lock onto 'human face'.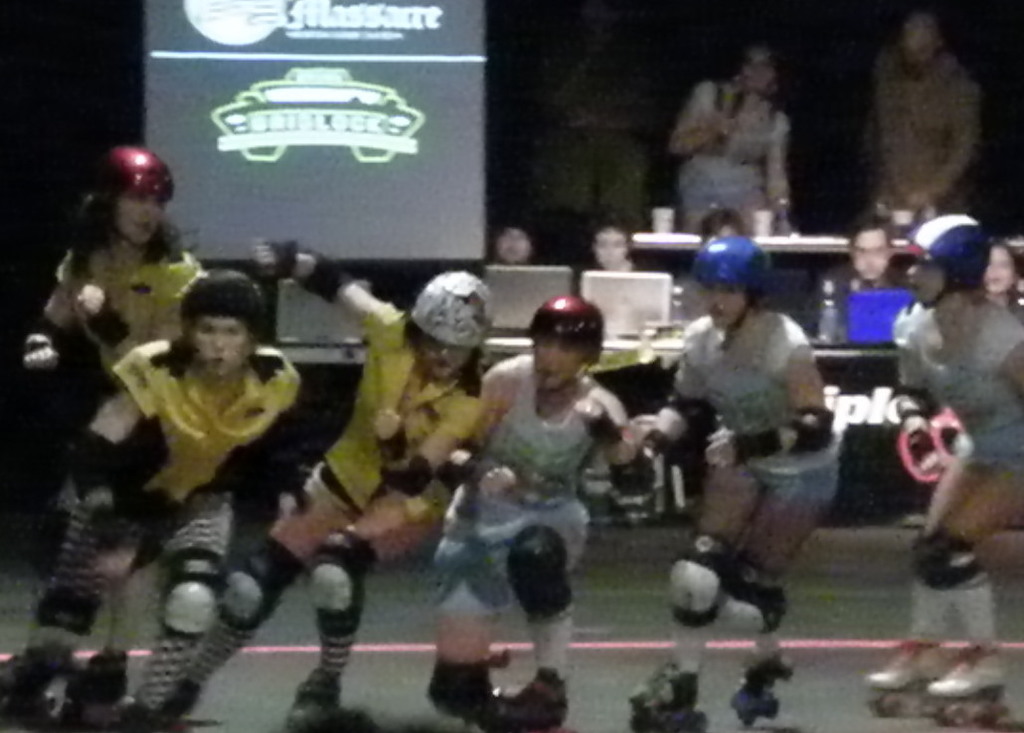
Locked: bbox(906, 258, 942, 302).
